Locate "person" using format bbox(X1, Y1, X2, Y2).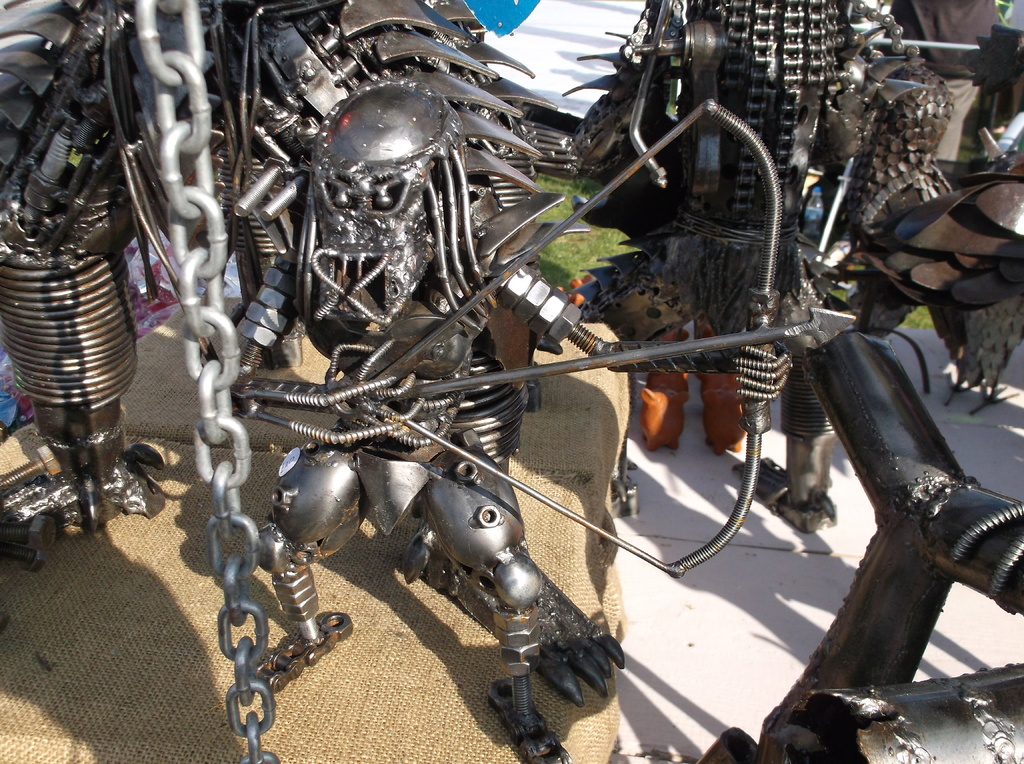
bbox(230, 79, 573, 763).
